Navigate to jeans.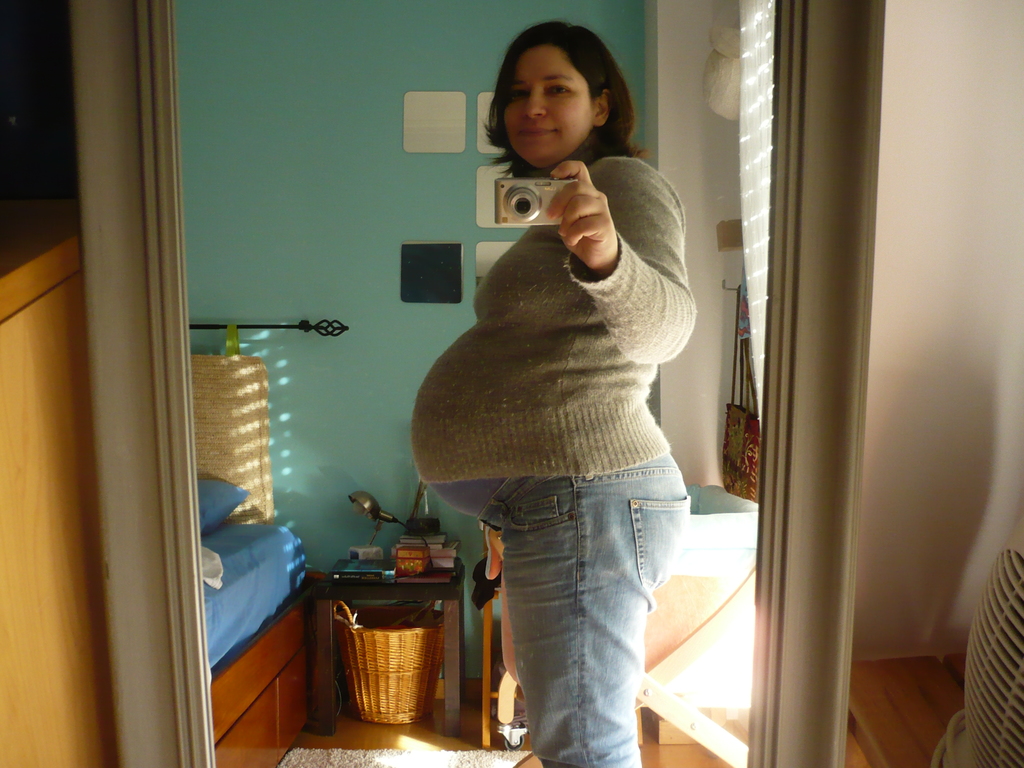
Navigation target: <bbox>481, 455, 696, 767</bbox>.
